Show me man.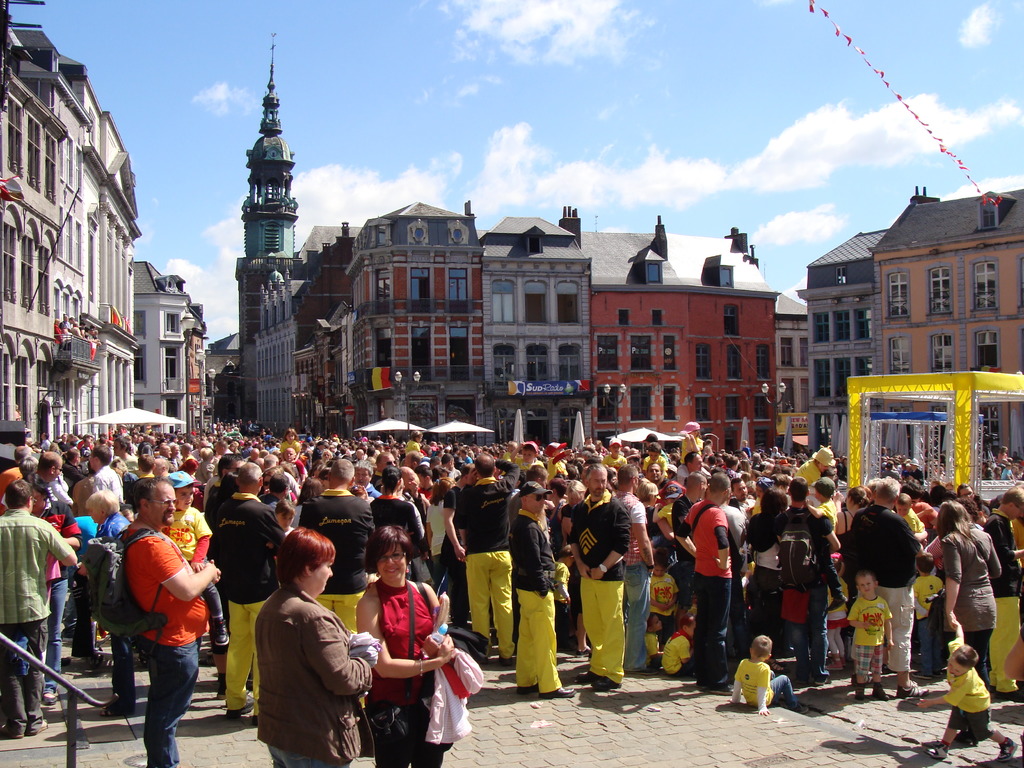
man is here: x1=675, y1=477, x2=736, y2=694.
